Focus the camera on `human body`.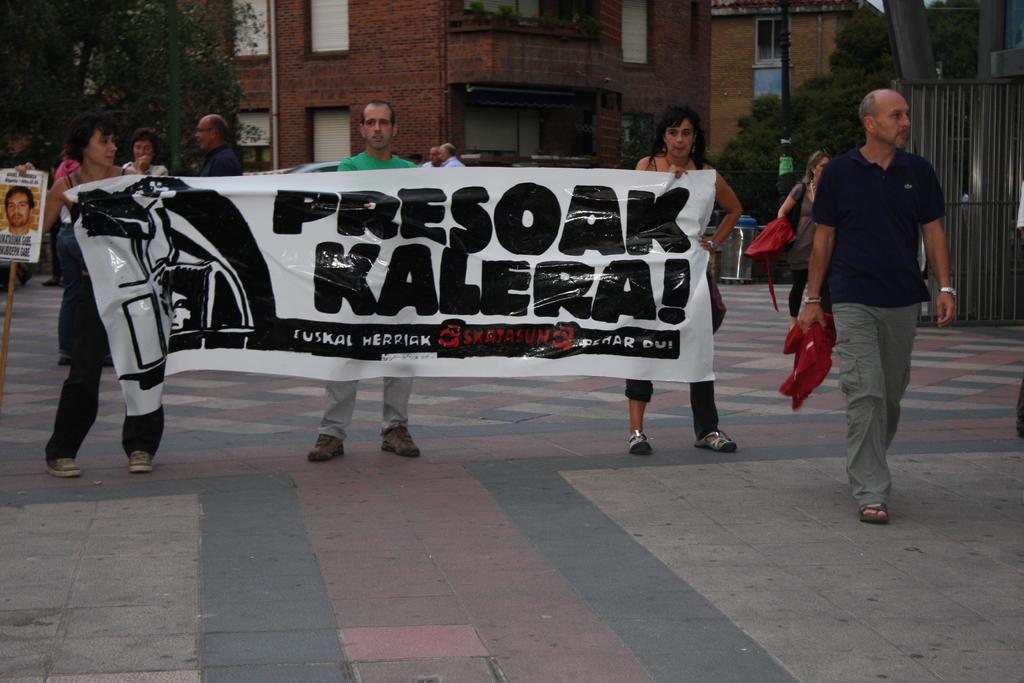
Focus region: (left=0, top=228, right=36, bottom=237).
